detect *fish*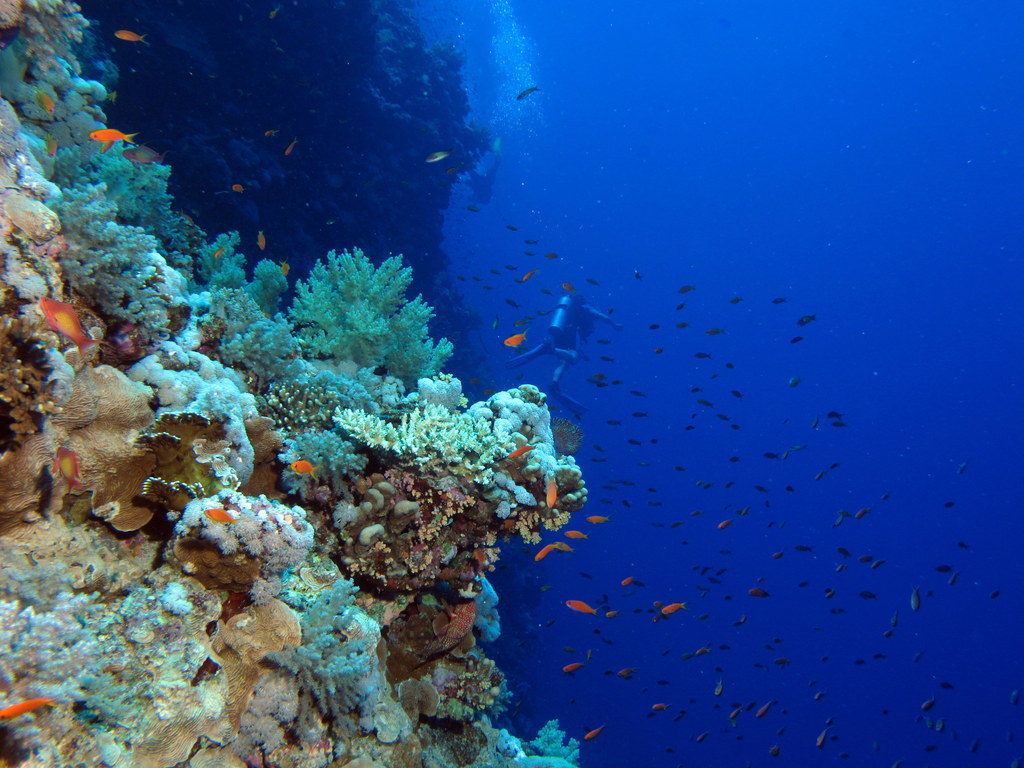
[678, 287, 701, 298]
